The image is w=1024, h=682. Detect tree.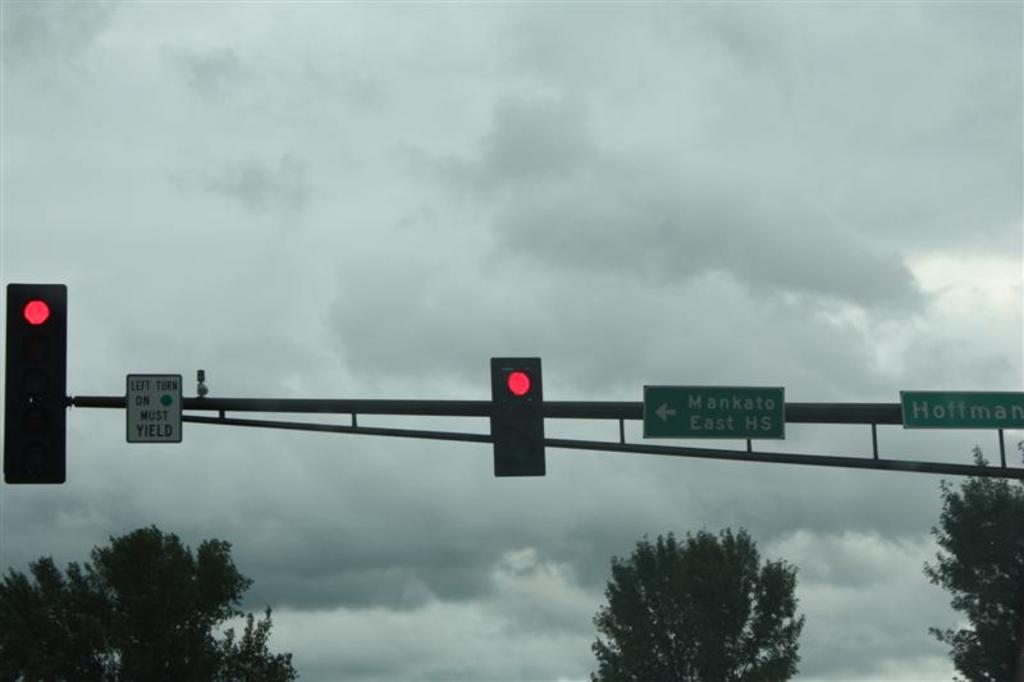
Detection: 591 534 819 668.
